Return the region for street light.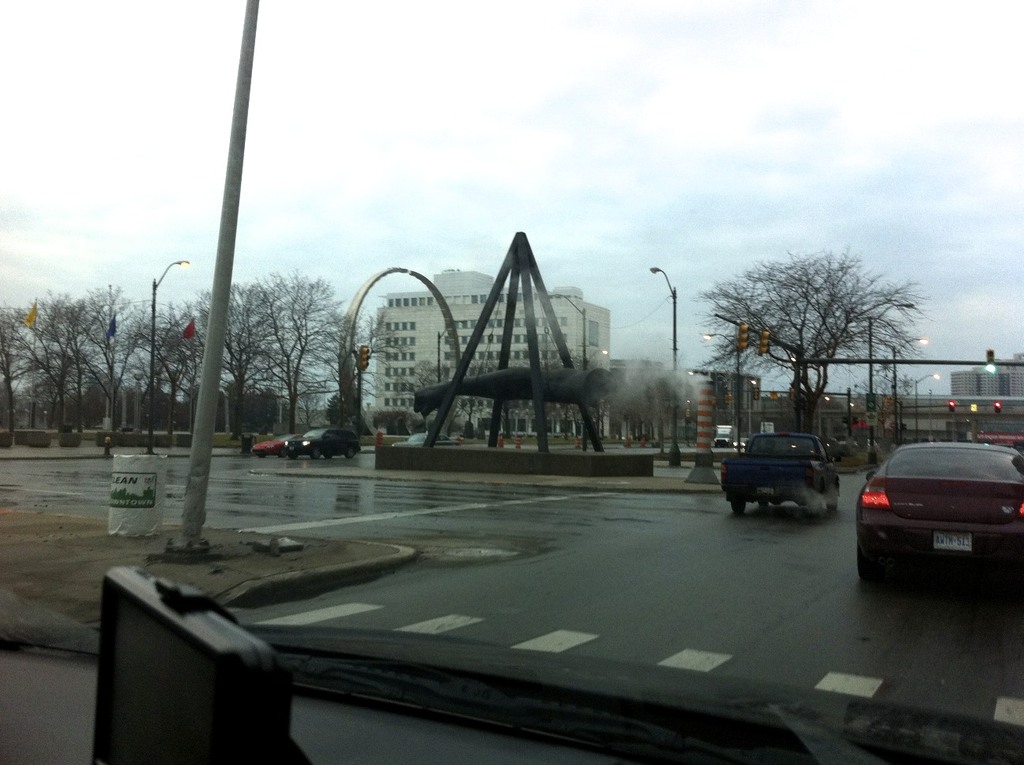
pyautogui.locateOnScreen(703, 331, 756, 453).
